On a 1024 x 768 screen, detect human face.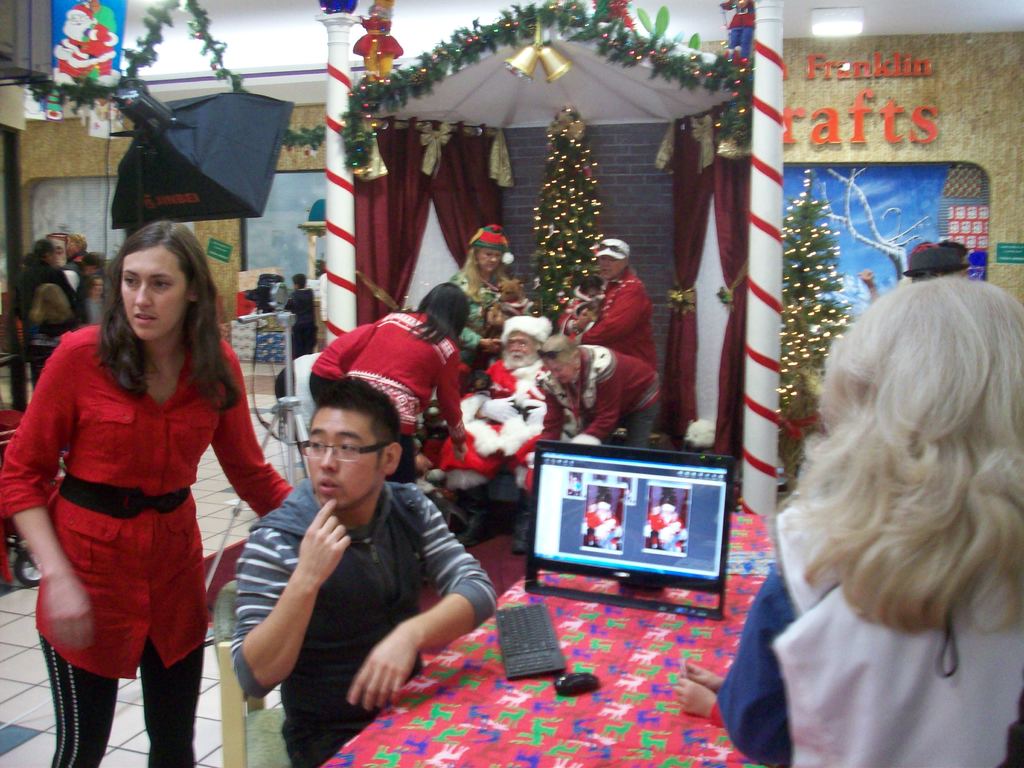
Rect(511, 329, 532, 362).
